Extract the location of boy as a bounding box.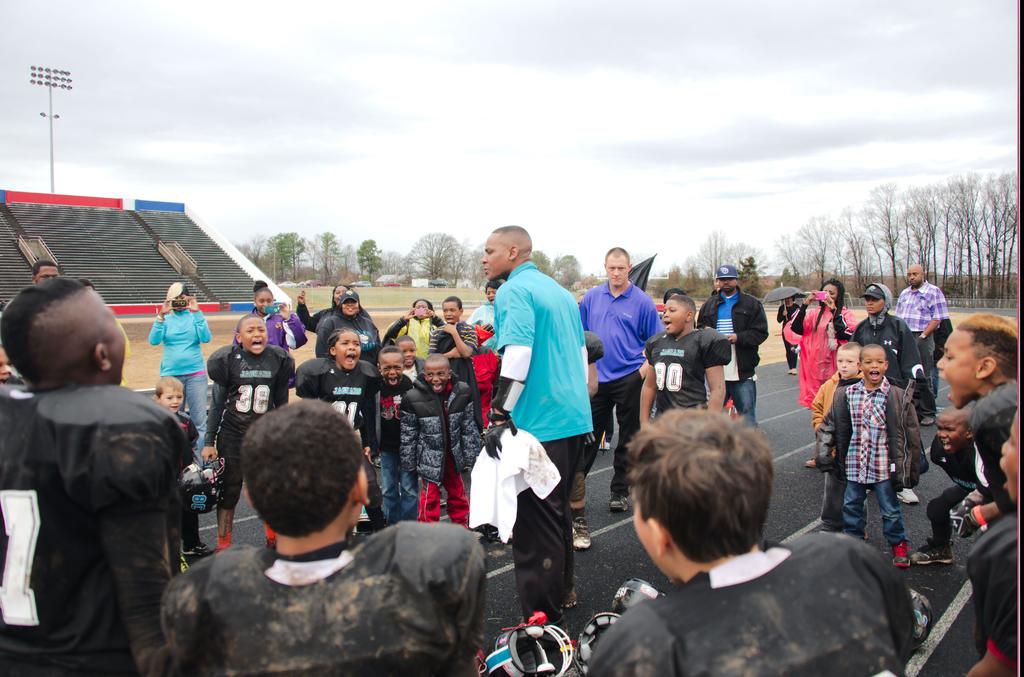
select_region(357, 348, 413, 523).
